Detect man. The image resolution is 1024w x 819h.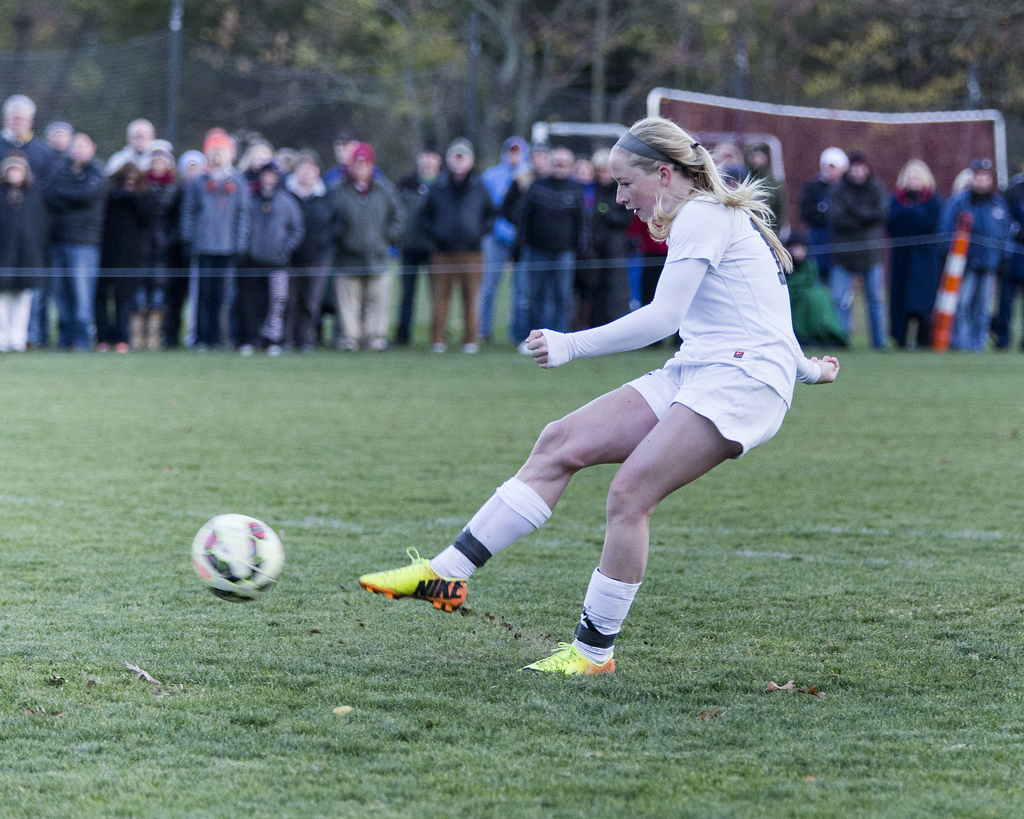
x1=0, y1=91, x2=62, y2=353.
